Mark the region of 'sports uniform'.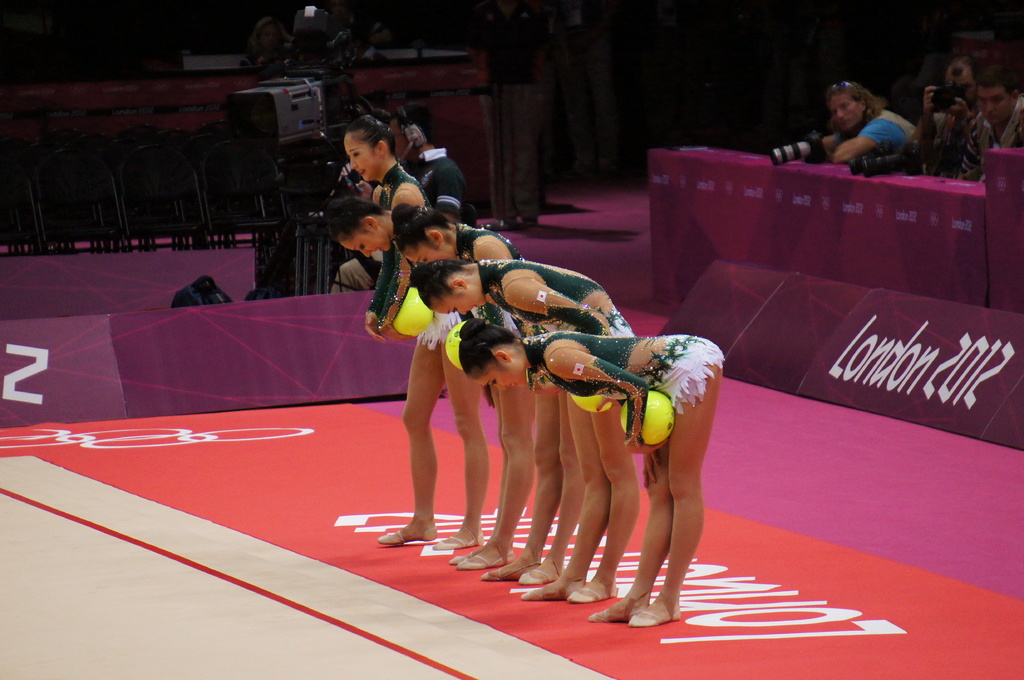
Region: {"x1": 477, "y1": 249, "x2": 649, "y2": 336}.
